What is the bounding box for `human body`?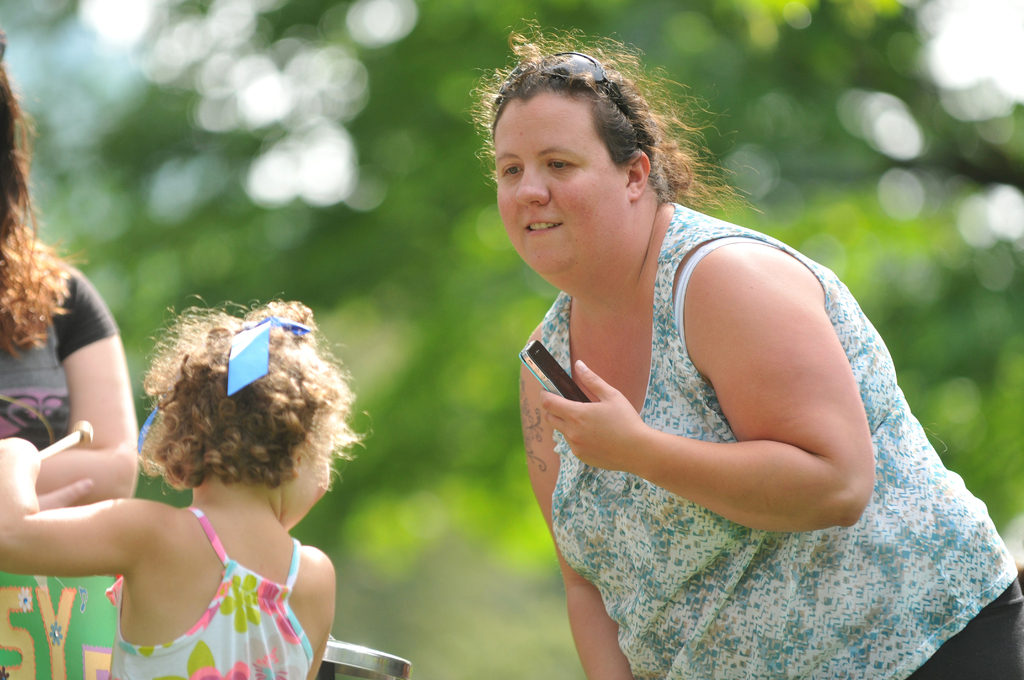
(0, 439, 334, 679).
